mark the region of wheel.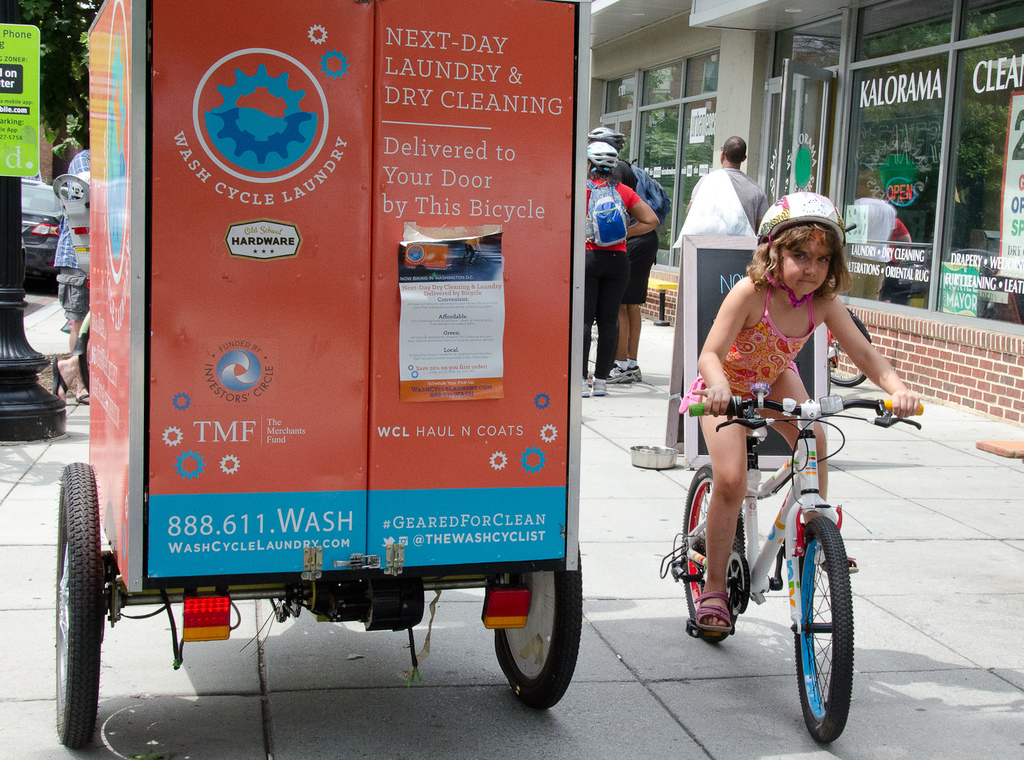
Region: BBox(790, 514, 856, 744).
